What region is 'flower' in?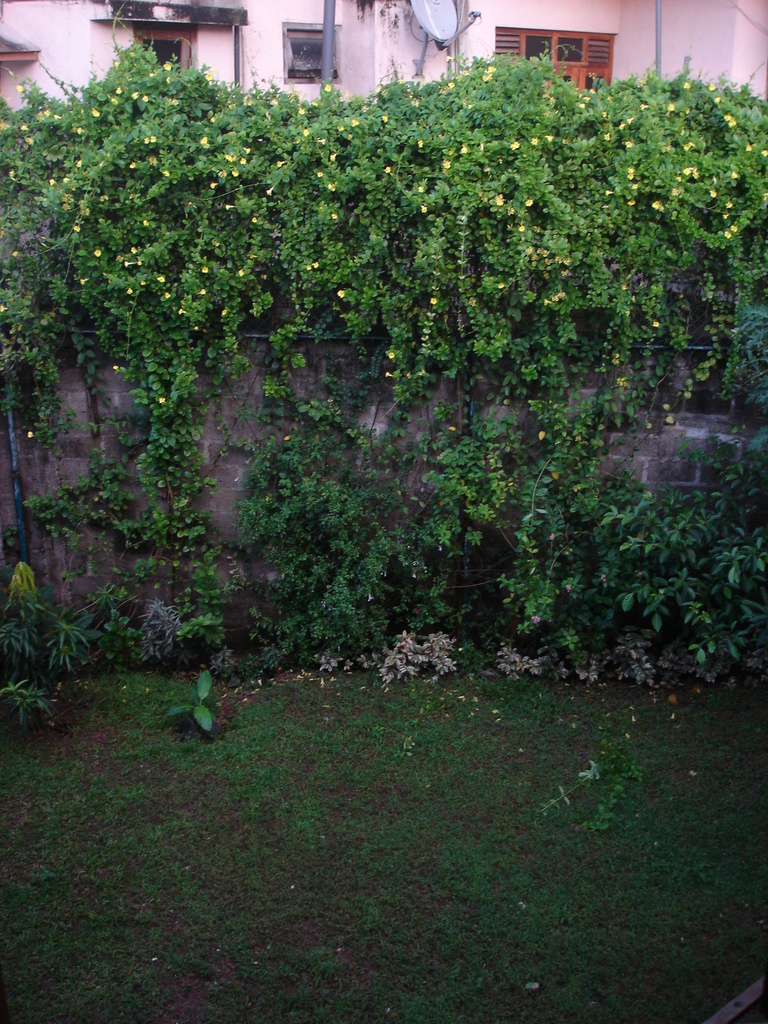
(387,351,392,358).
